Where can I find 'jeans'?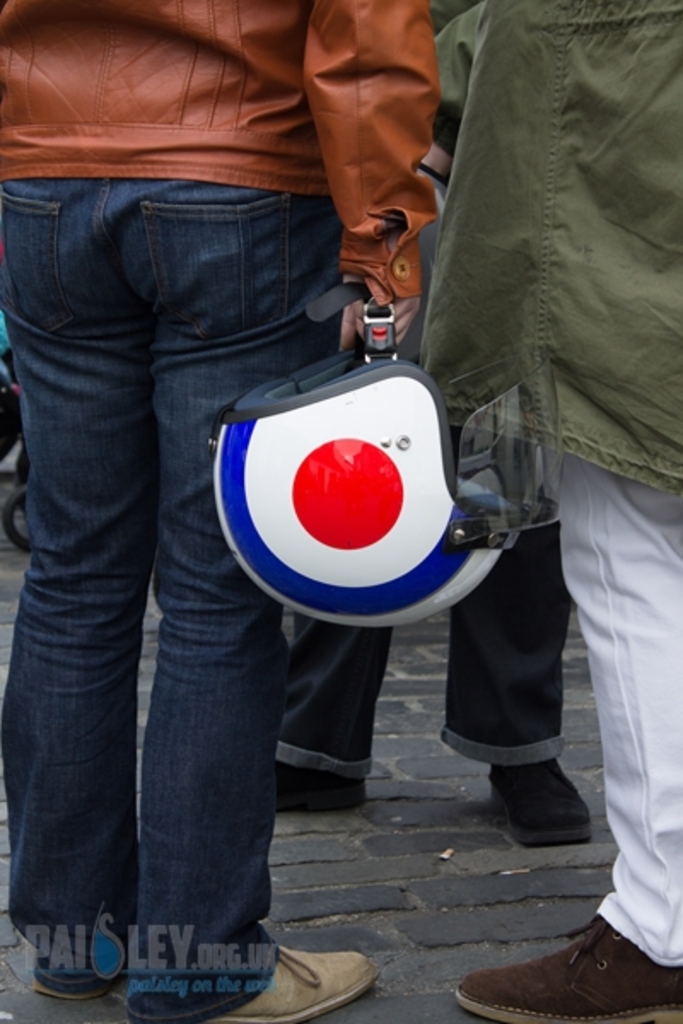
You can find it at (0,181,359,1012).
